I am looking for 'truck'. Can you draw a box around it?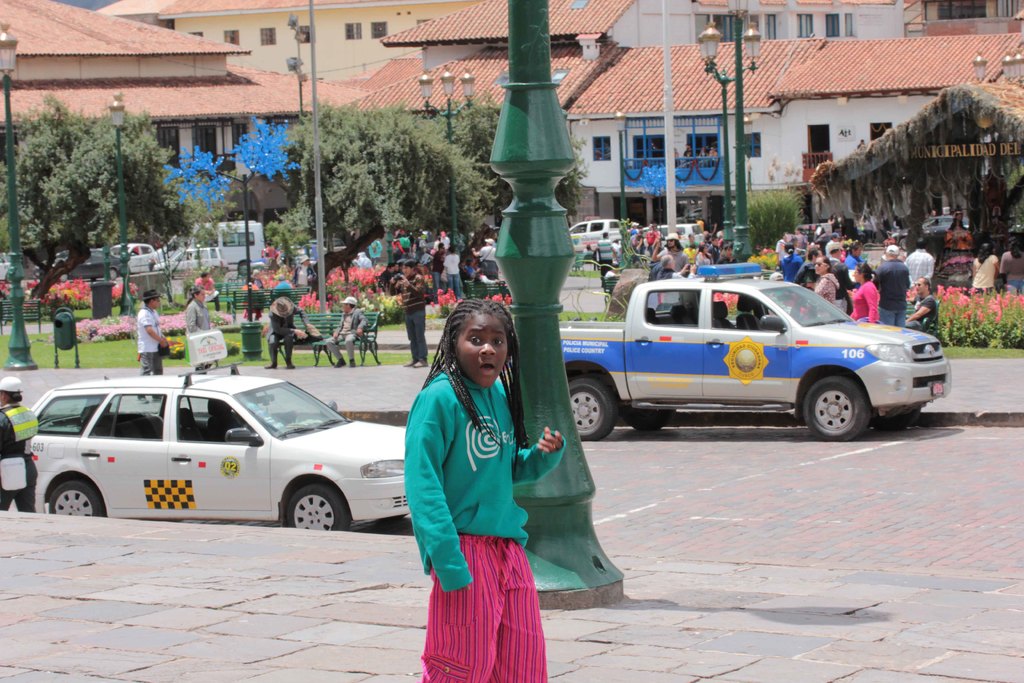
Sure, the bounding box is 552/267/904/436.
